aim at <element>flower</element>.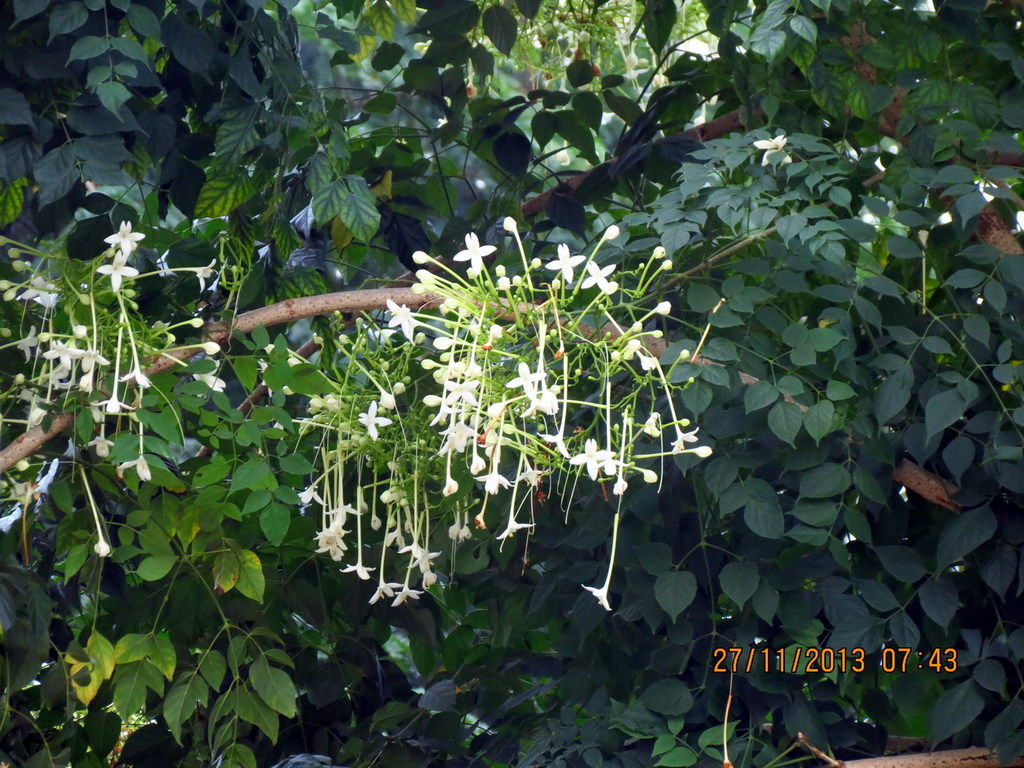
Aimed at left=77, top=451, right=111, bottom=557.
